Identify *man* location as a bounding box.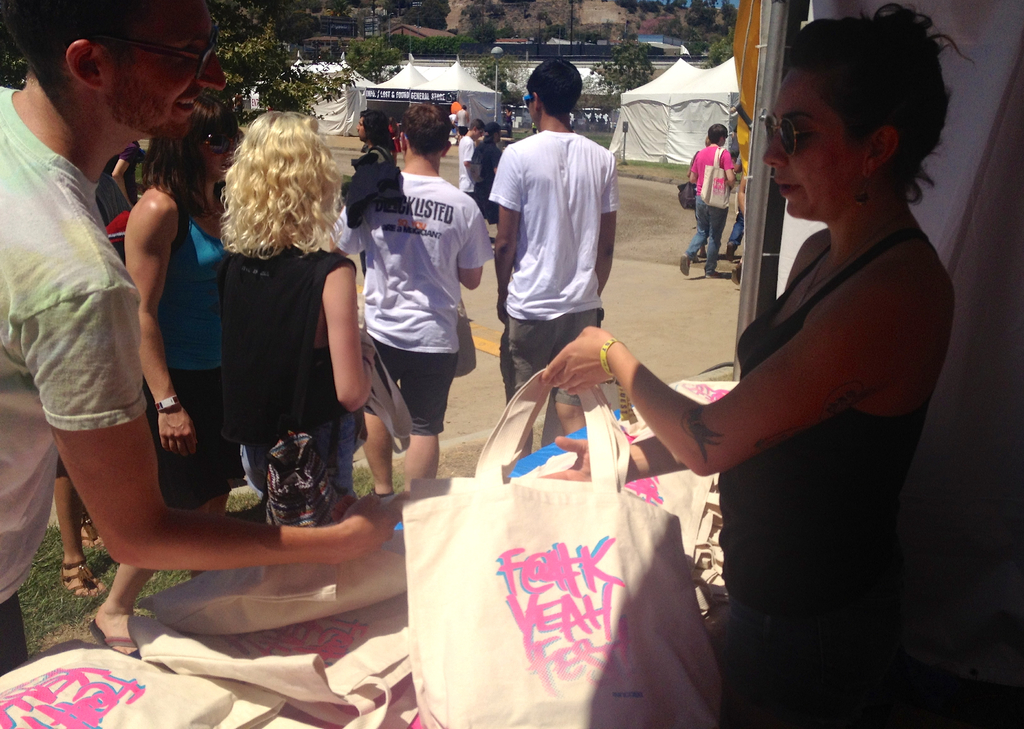
0,0,410,677.
